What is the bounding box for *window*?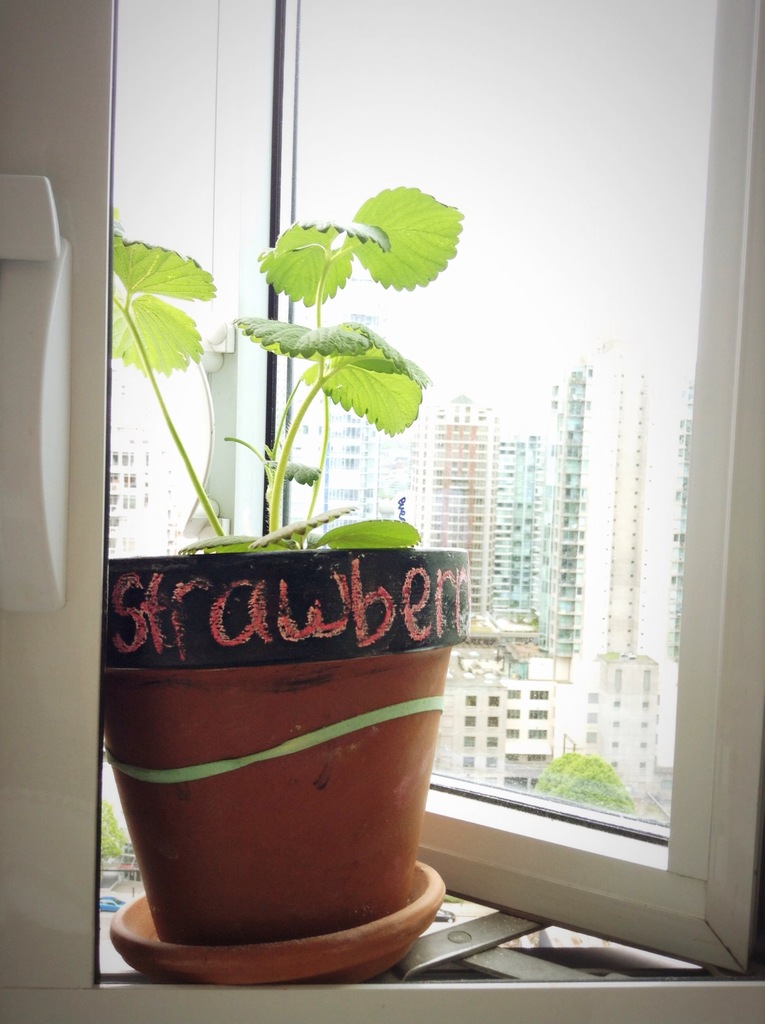
[left=154, top=65, right=634, bottom=916].
